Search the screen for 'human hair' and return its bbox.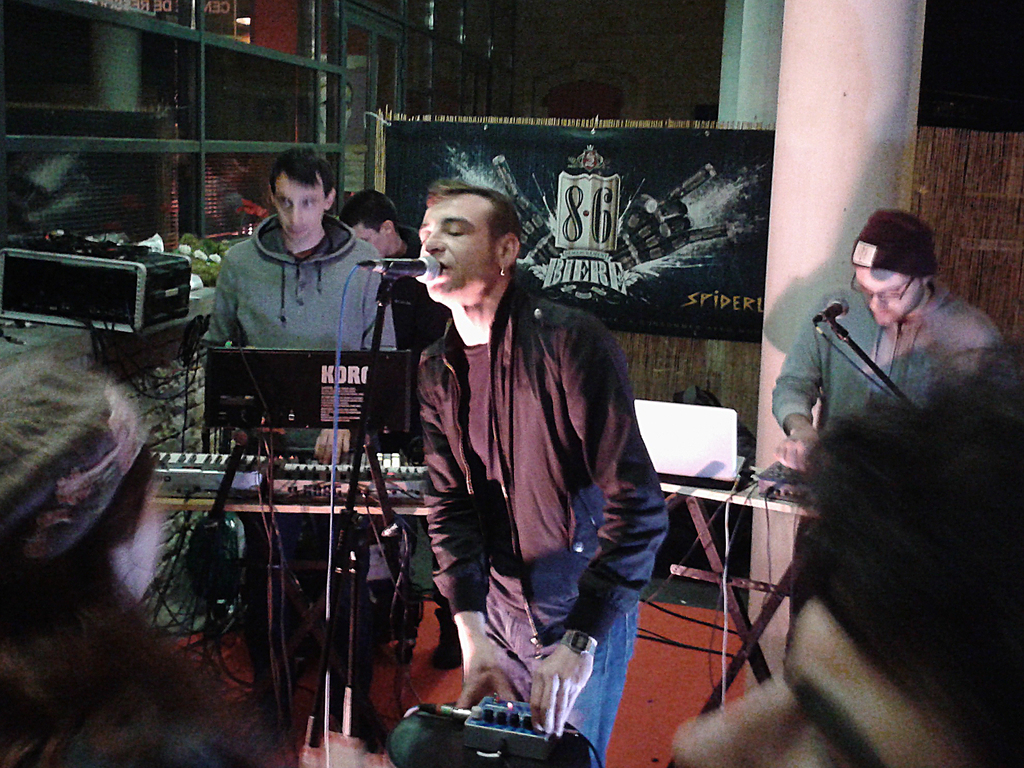
Found: <bbox>271, 146, 336, 198</bbox>.
